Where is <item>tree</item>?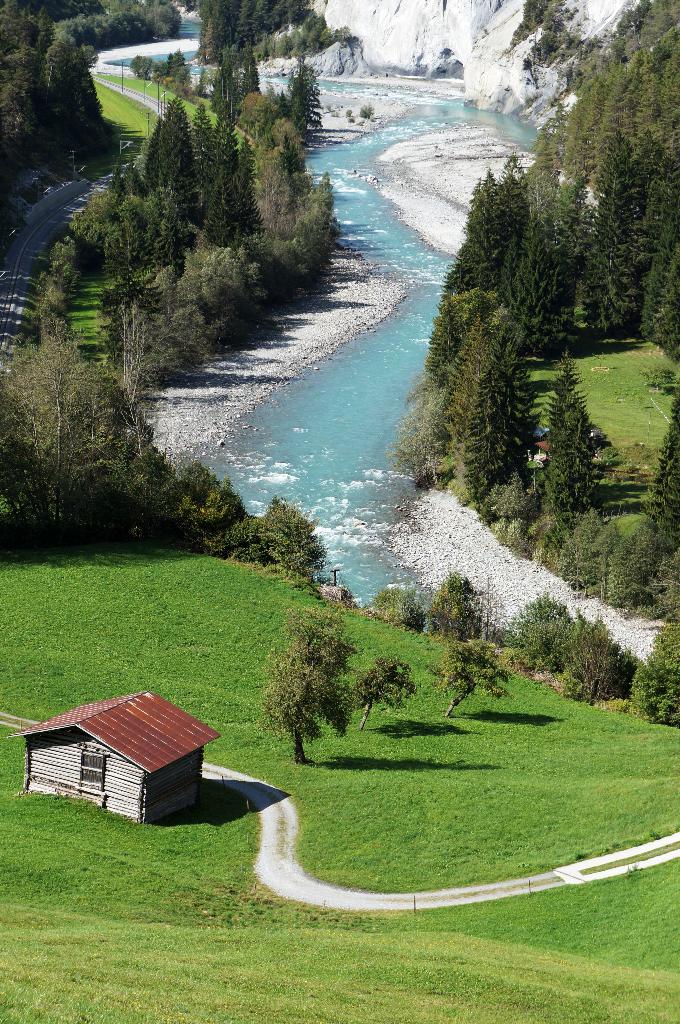
box(267, 638, 346, 764).
